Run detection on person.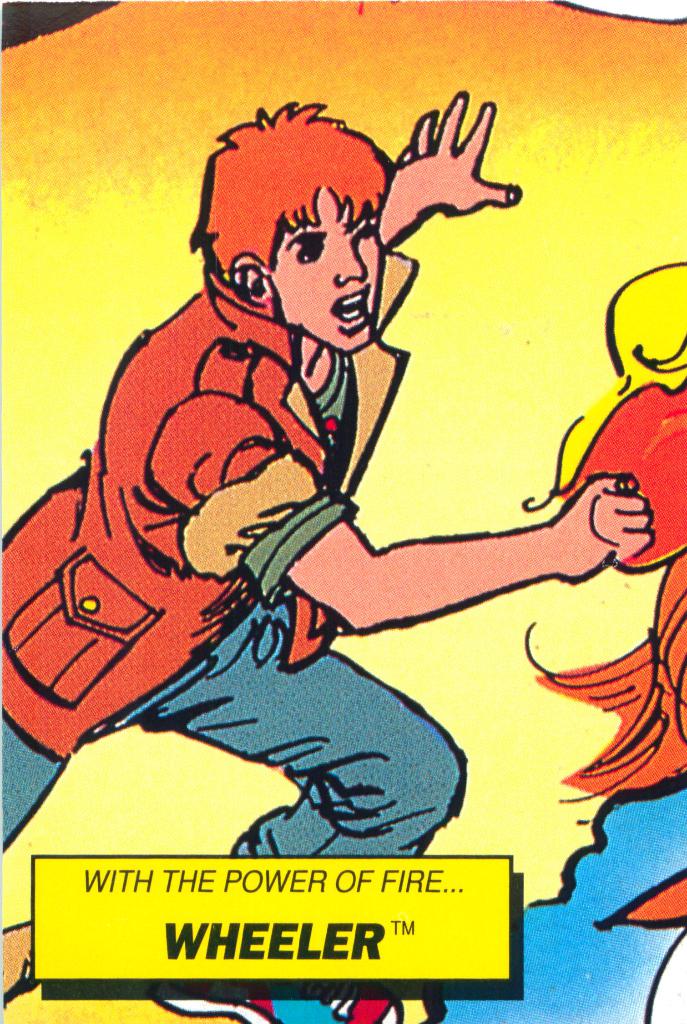
Result: [0, 88, 656, 1005].
